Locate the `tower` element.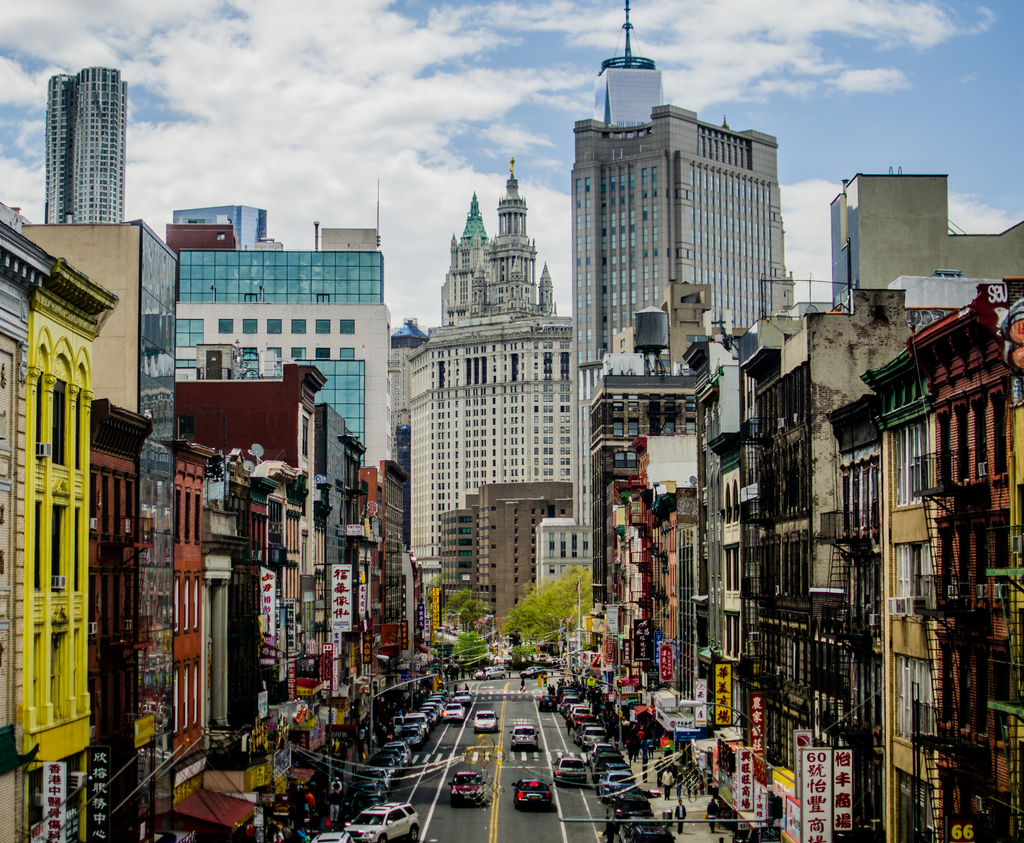
Element bbox: [29, 42, 150, 234].
